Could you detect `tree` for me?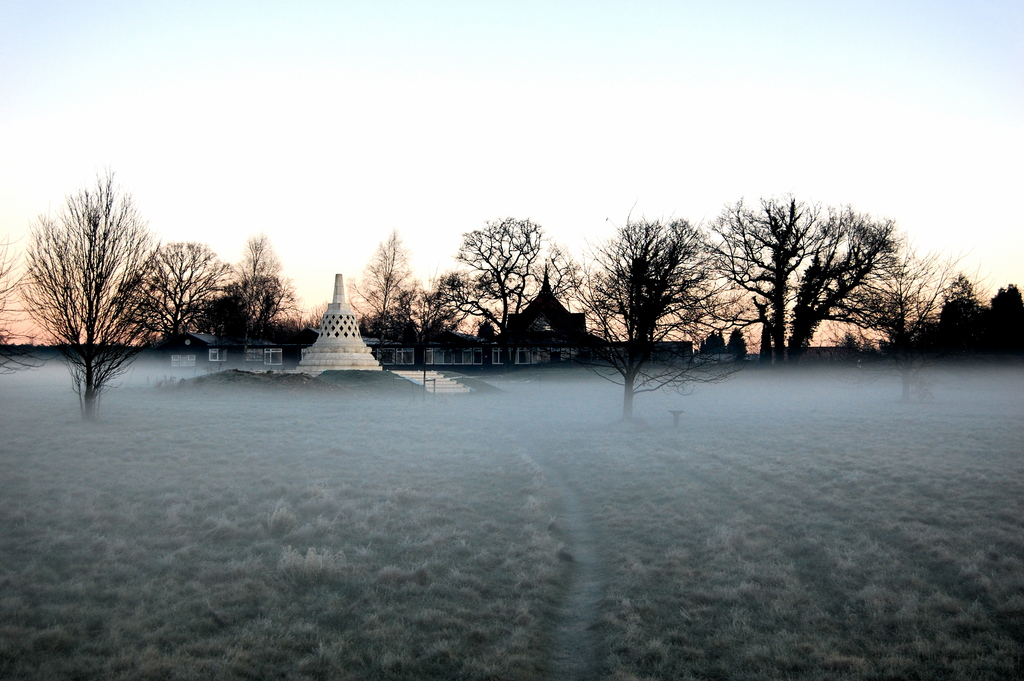
Detection result: 130:240:242:349.
